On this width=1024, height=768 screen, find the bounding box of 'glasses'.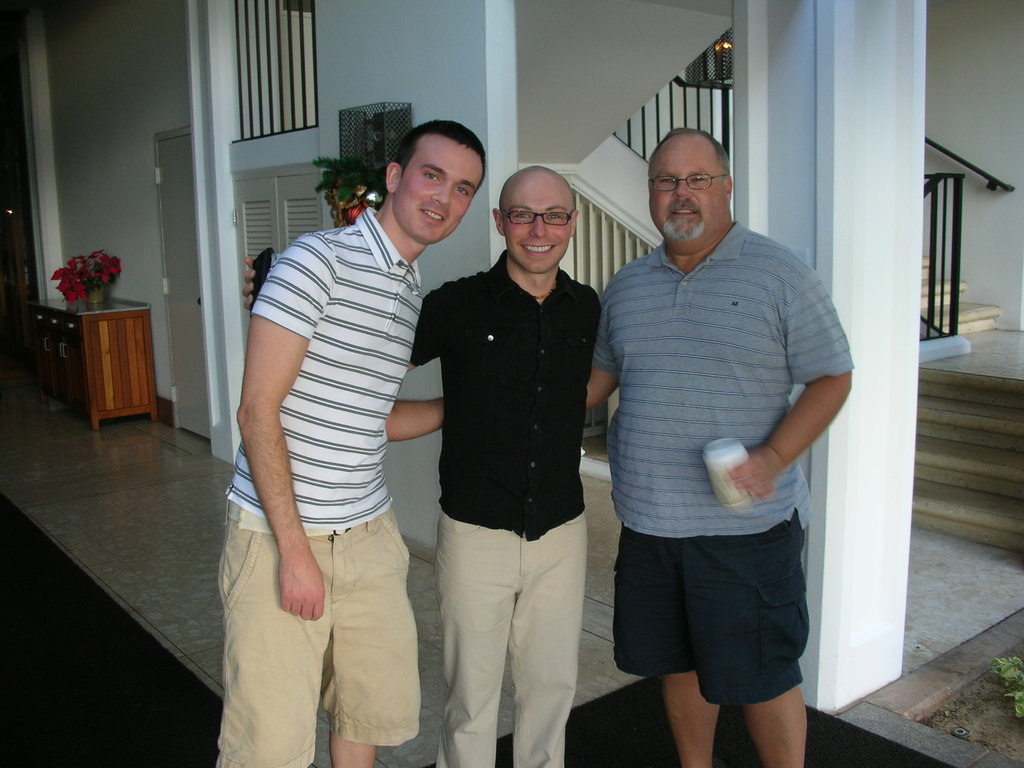
Bounding box: 502,208,576,232.
